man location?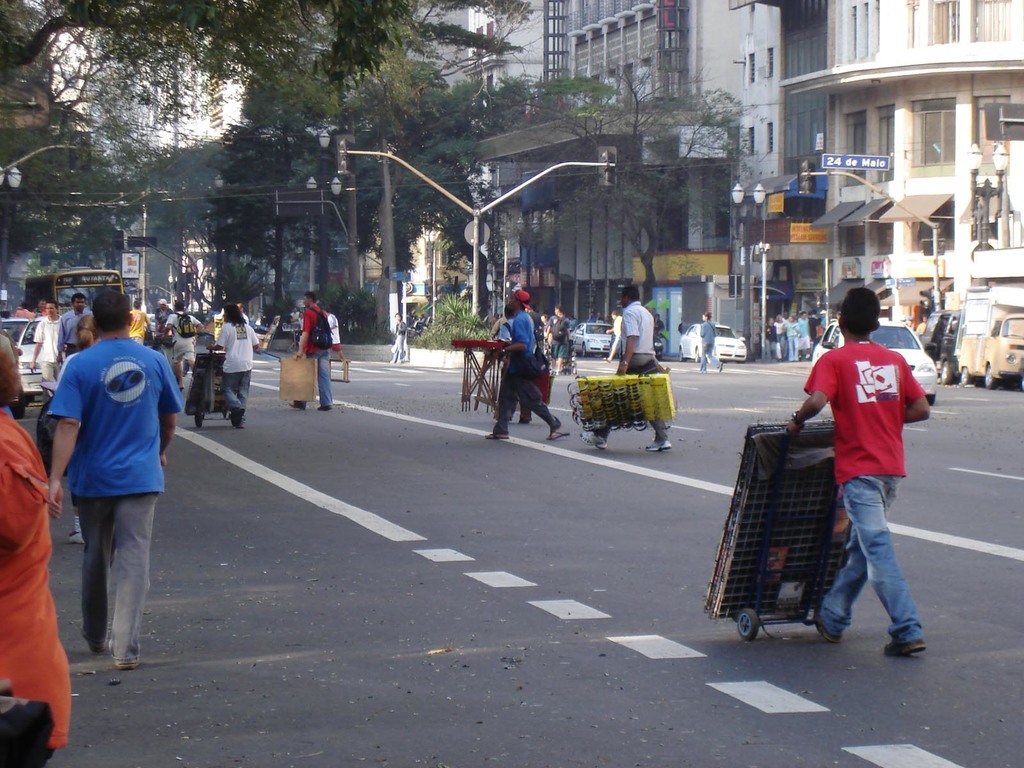
Rect(152, 301, 173, 335)
